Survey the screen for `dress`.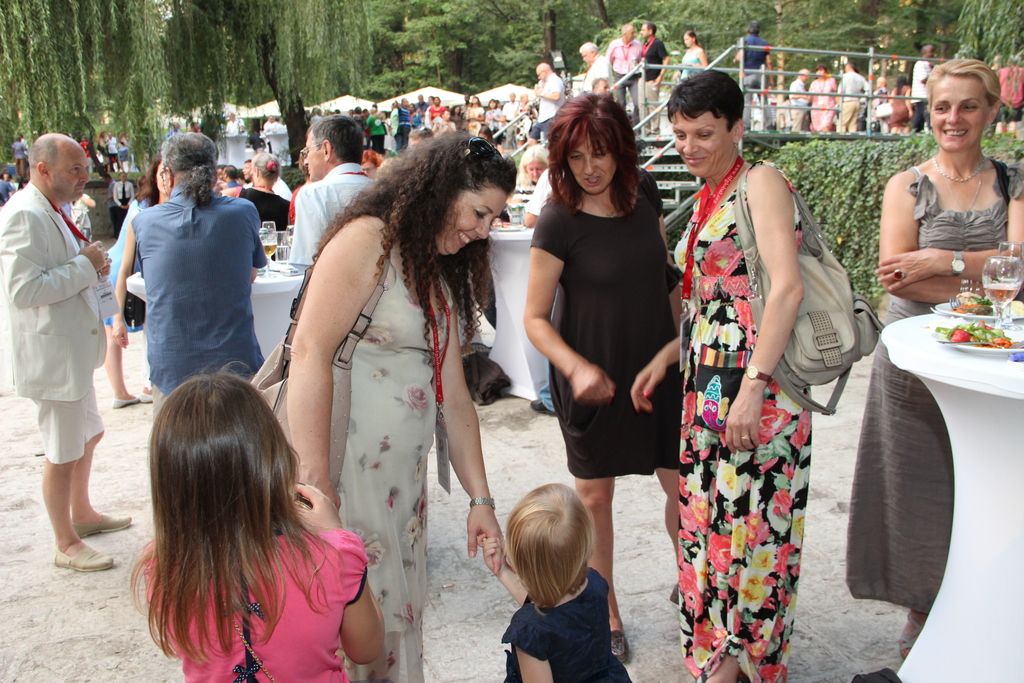
Survey found: <box>333,233,455,682</box>.
